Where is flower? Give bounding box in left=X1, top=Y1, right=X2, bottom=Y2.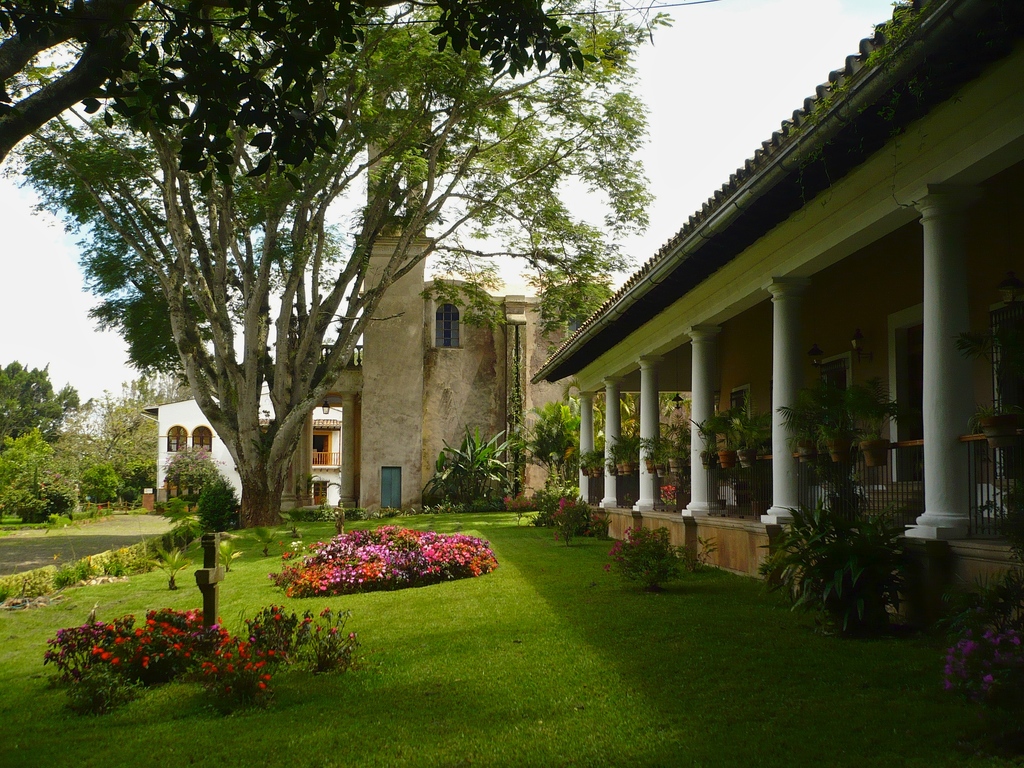
left=111, top=653, right=119, bottom=662.
